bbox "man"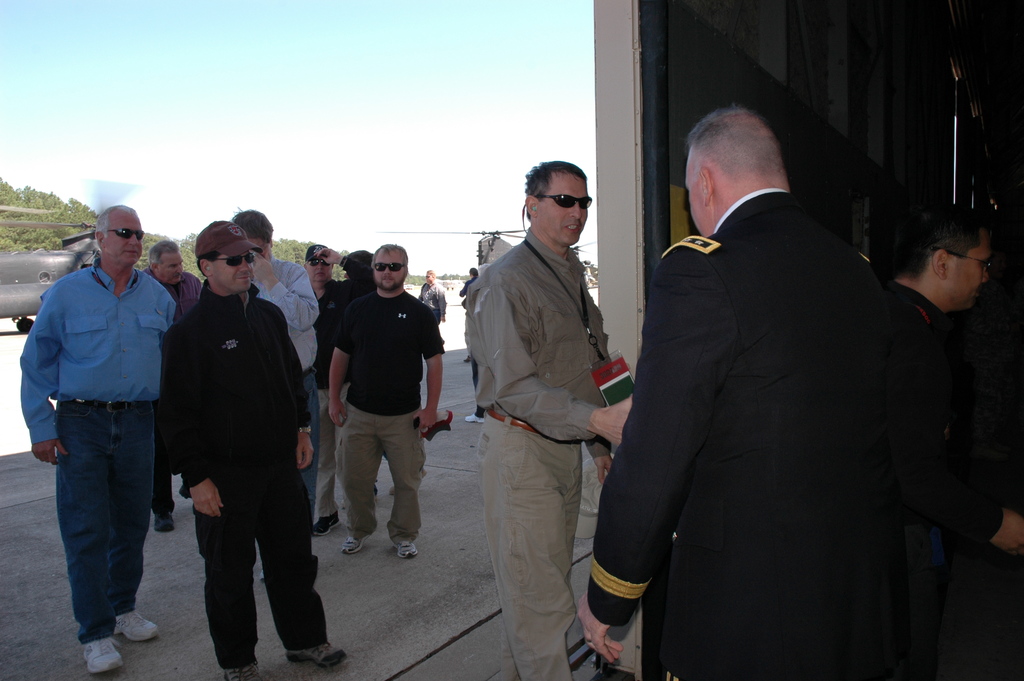
299 240 344 537
